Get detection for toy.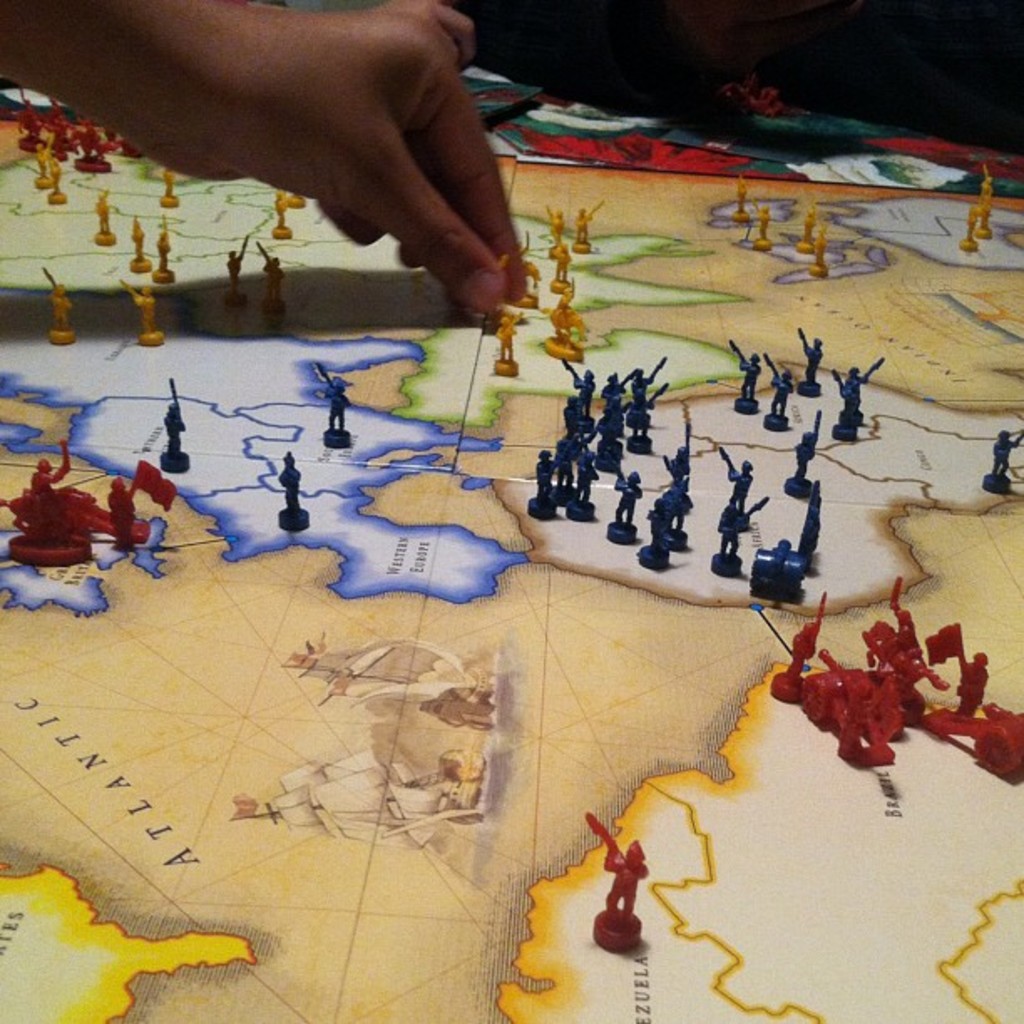
Detection: (x1=316, y1=358, x2=350, y2=450).
